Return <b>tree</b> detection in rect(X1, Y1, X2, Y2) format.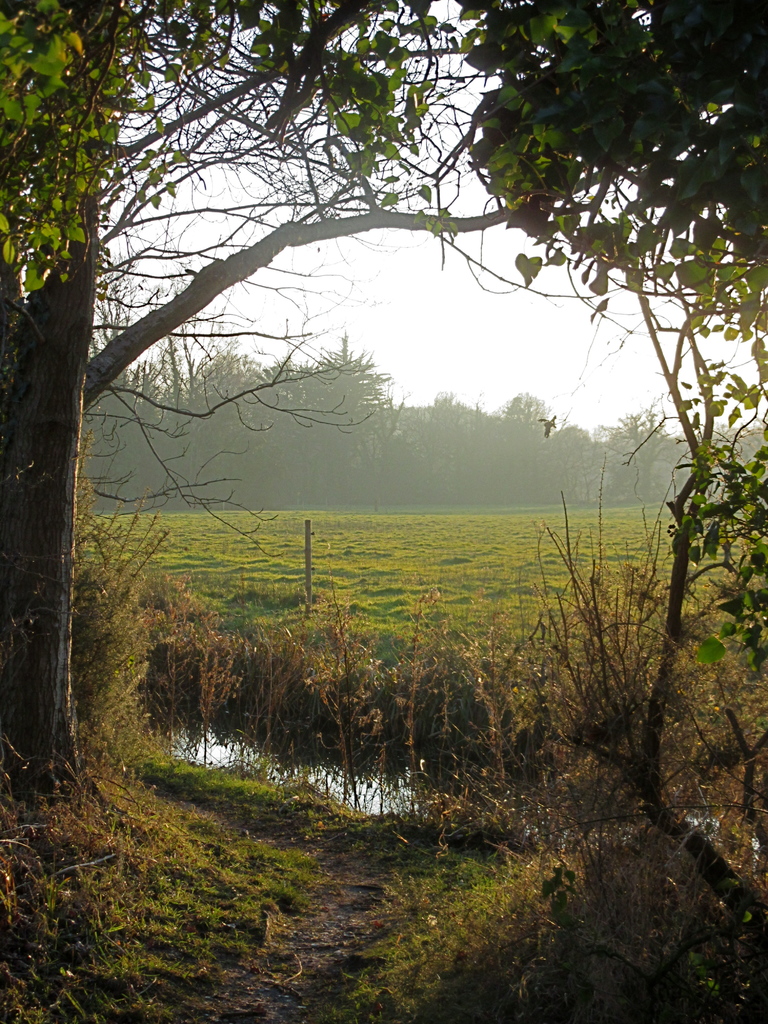
rect(248, 365, 325, 502).
